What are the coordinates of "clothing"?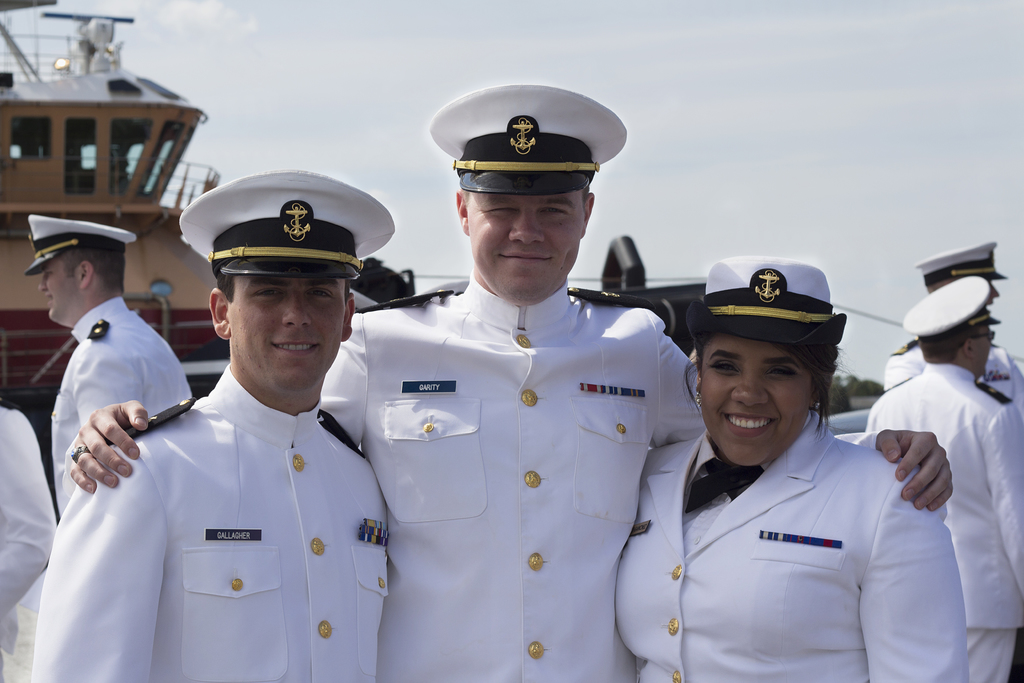
[869, 353, 1023, 682].
